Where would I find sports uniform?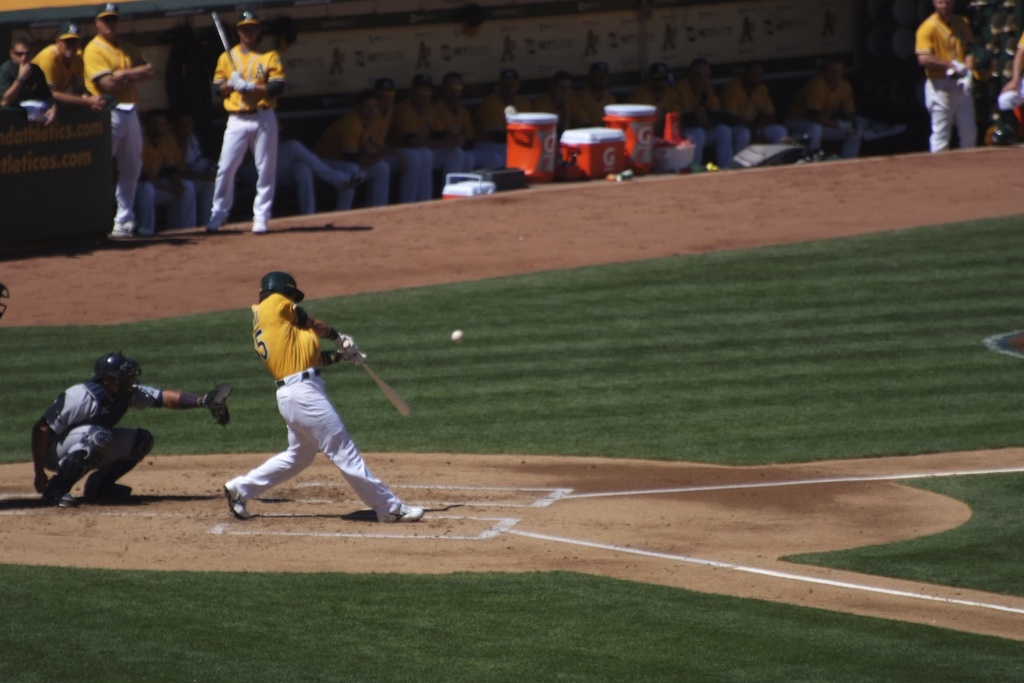
At l=792, t=63, r=863, b=161.
